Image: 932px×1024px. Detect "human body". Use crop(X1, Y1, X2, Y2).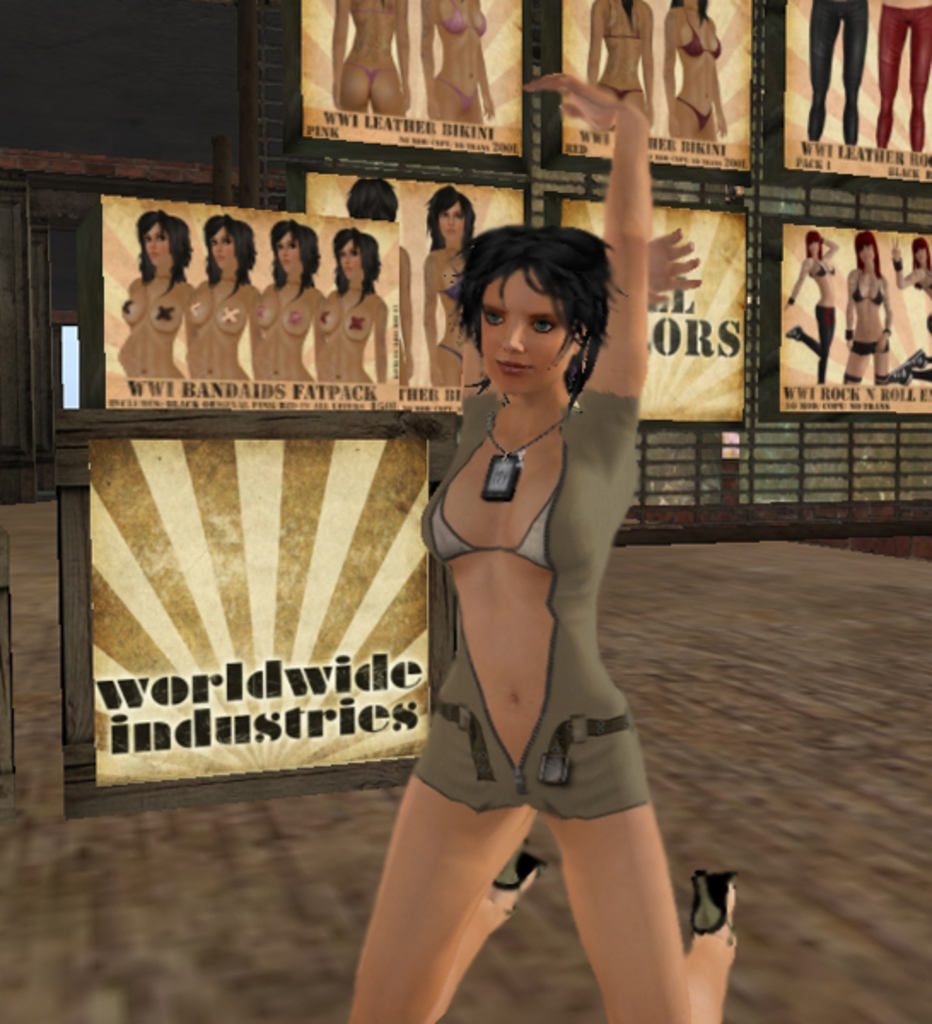
crop(340, 67, 736, 1022).
